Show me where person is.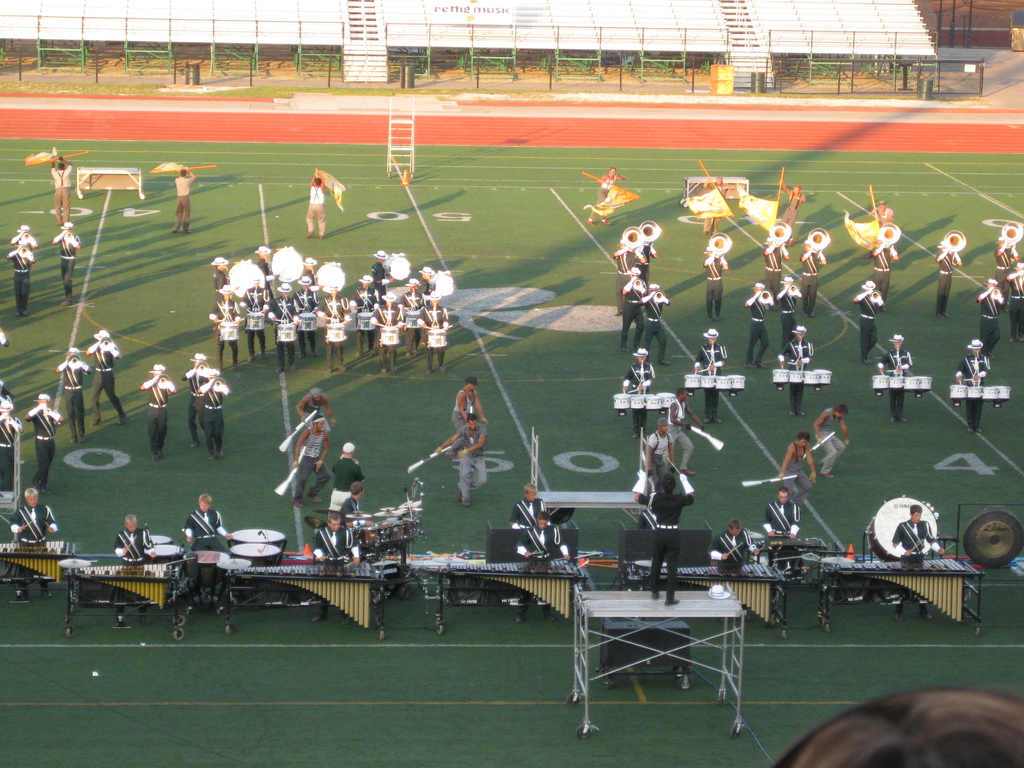
person is at bbox=[953, 340, 991, 431].
